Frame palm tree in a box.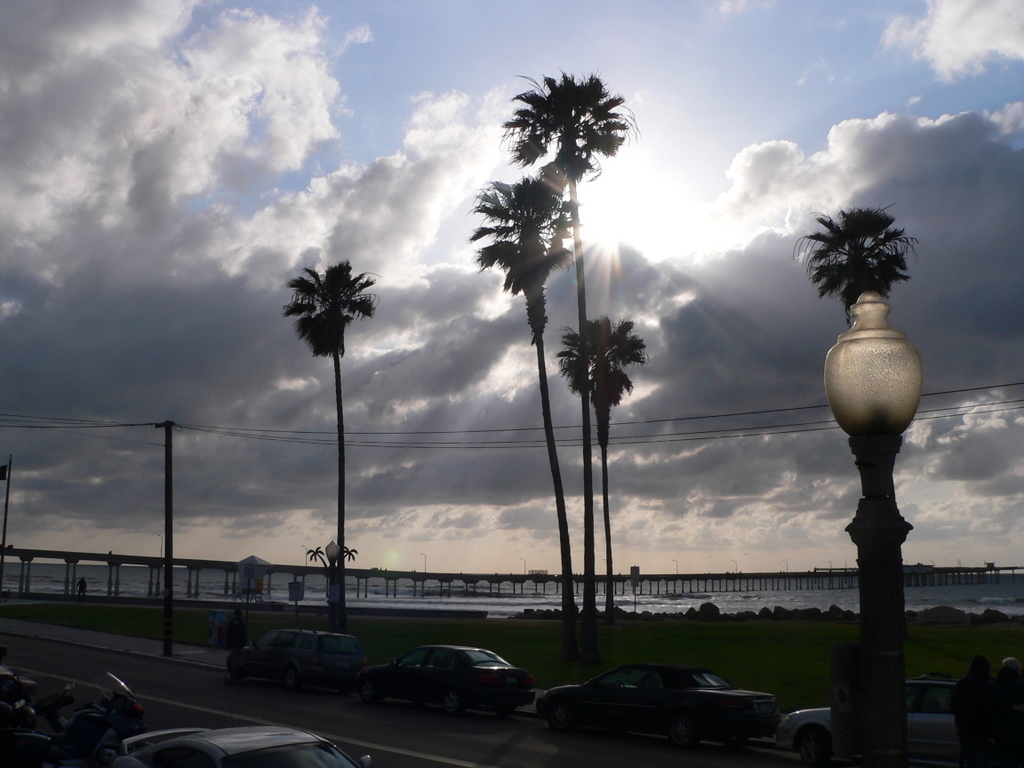
555,302,648,645.
